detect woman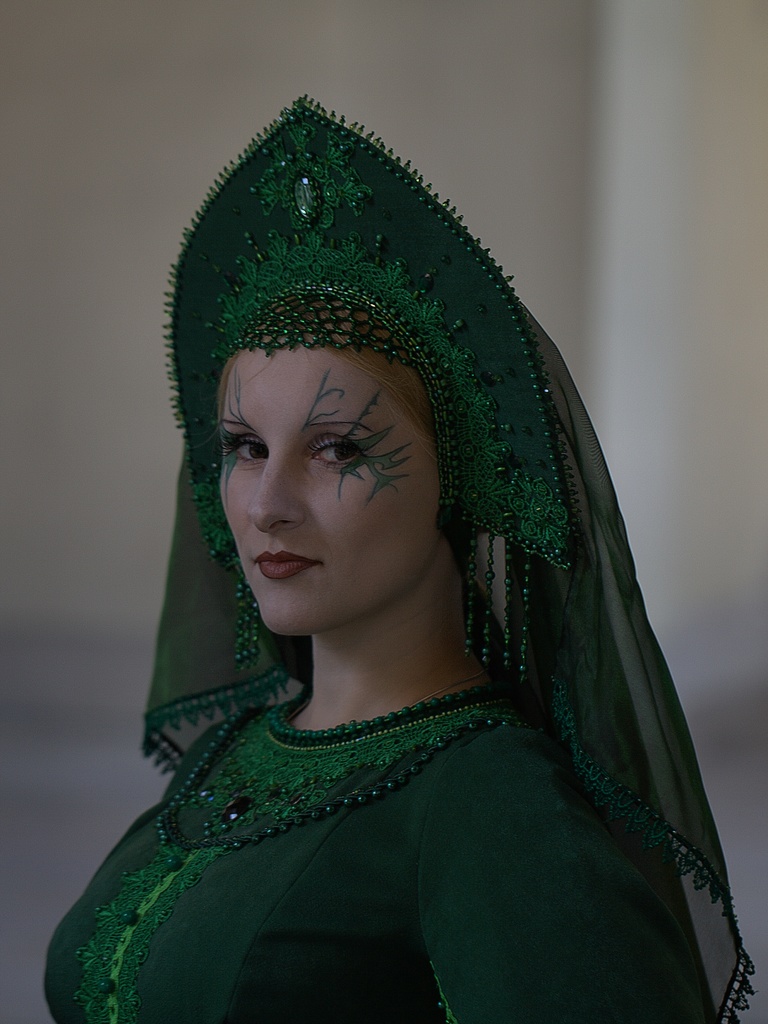
42:117:761:992
